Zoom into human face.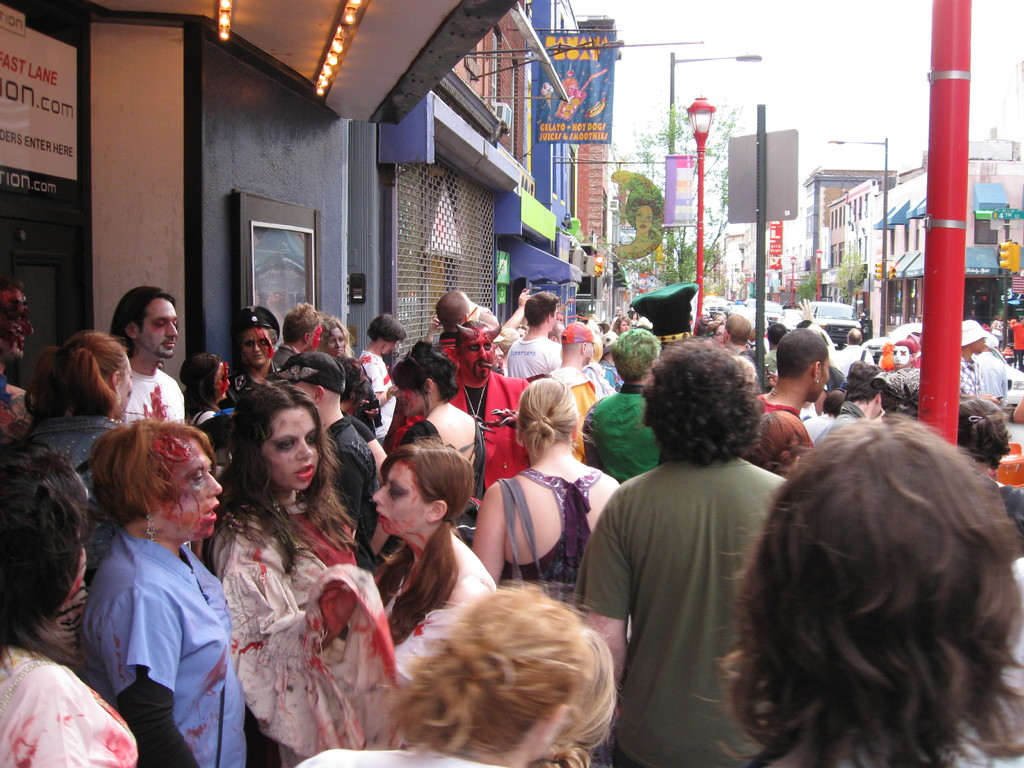
Zoom target: <bbox>242, 328, 275, 362</bbox>.
